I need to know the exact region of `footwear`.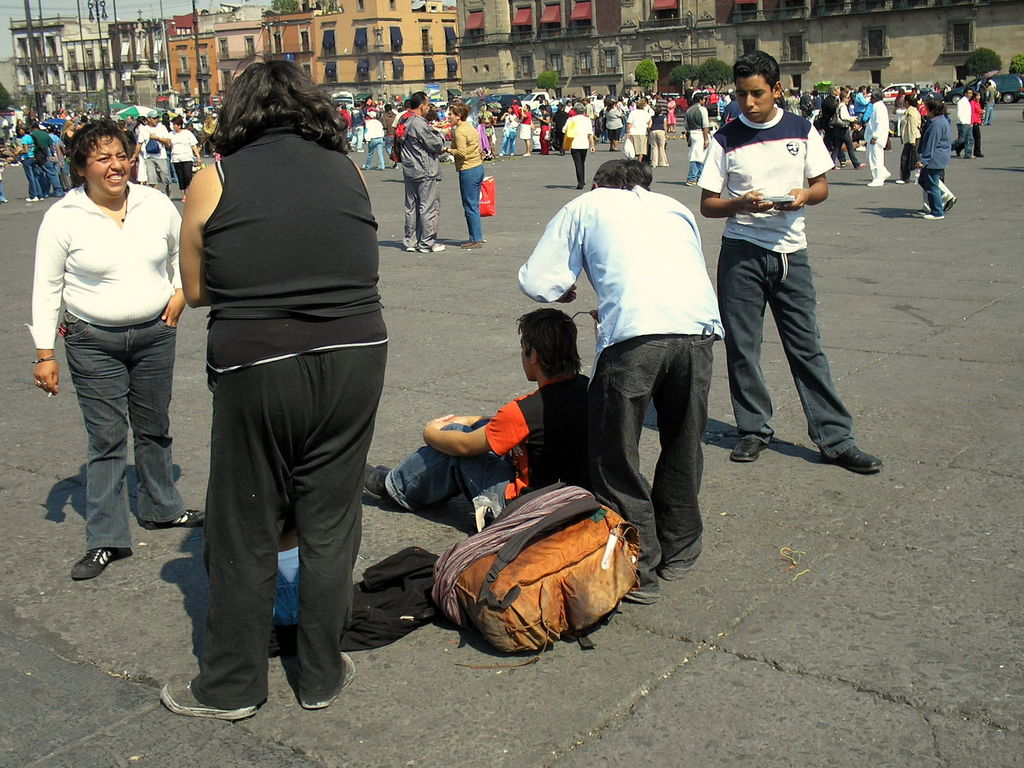
Region: rect(29, 198, 38, 200).
